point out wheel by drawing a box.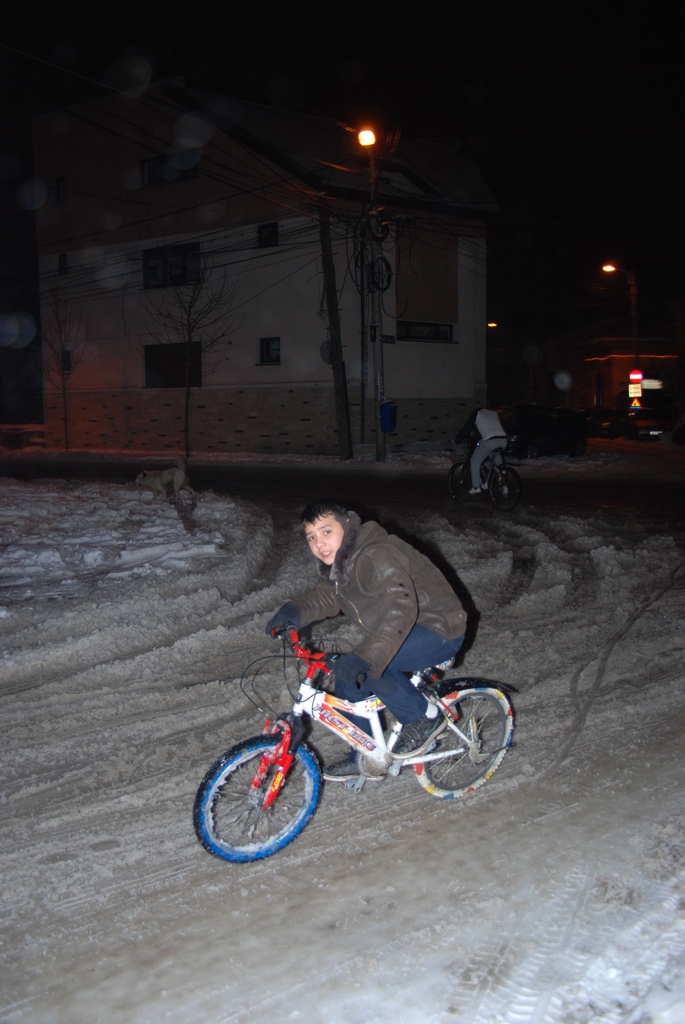
detection(200, 726, 340, 860).
